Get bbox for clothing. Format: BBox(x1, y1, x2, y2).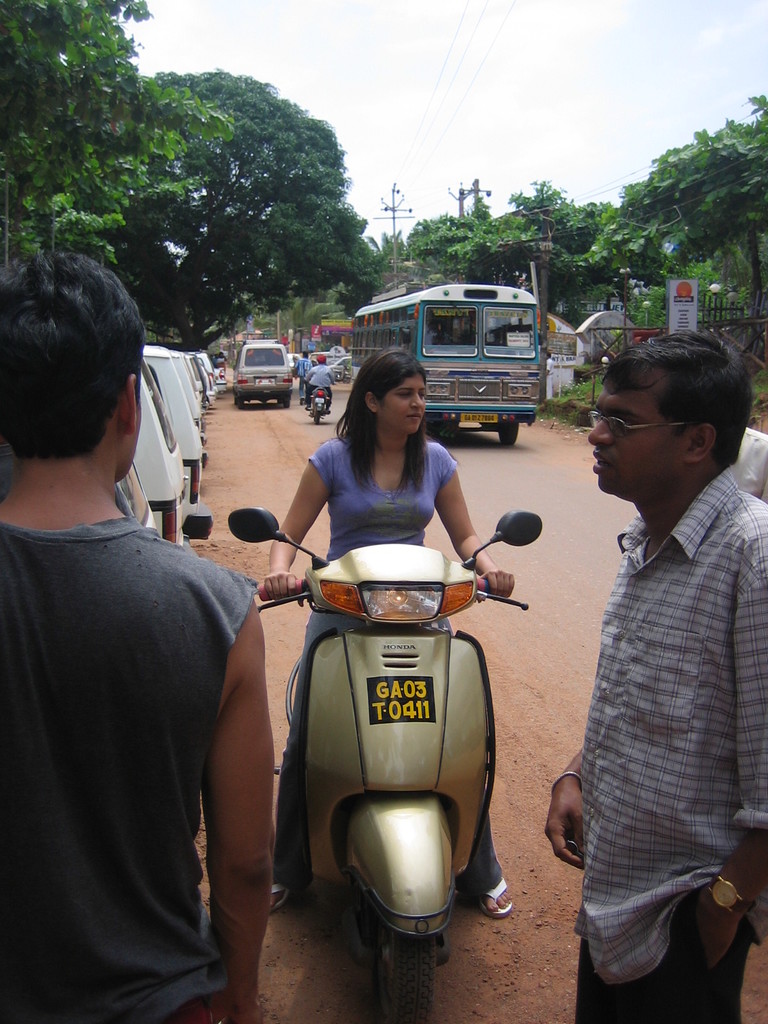
BBox(540, 467, 767, 1023).
